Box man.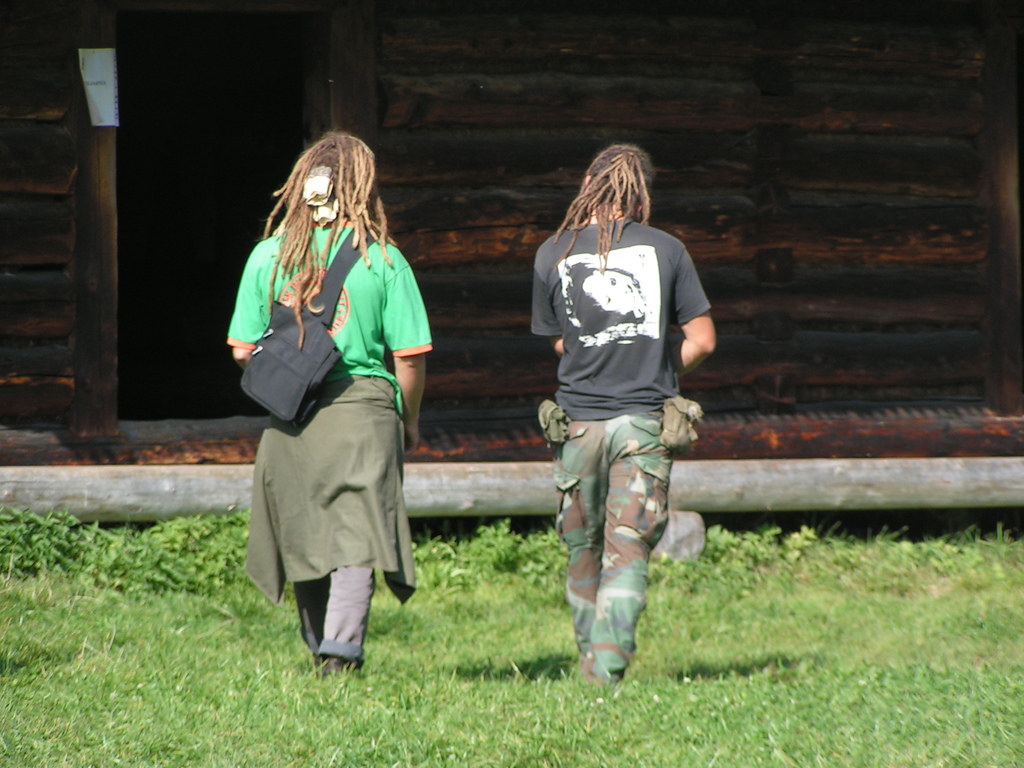
(x1=533, y1=132, x2=717, y2=693).
